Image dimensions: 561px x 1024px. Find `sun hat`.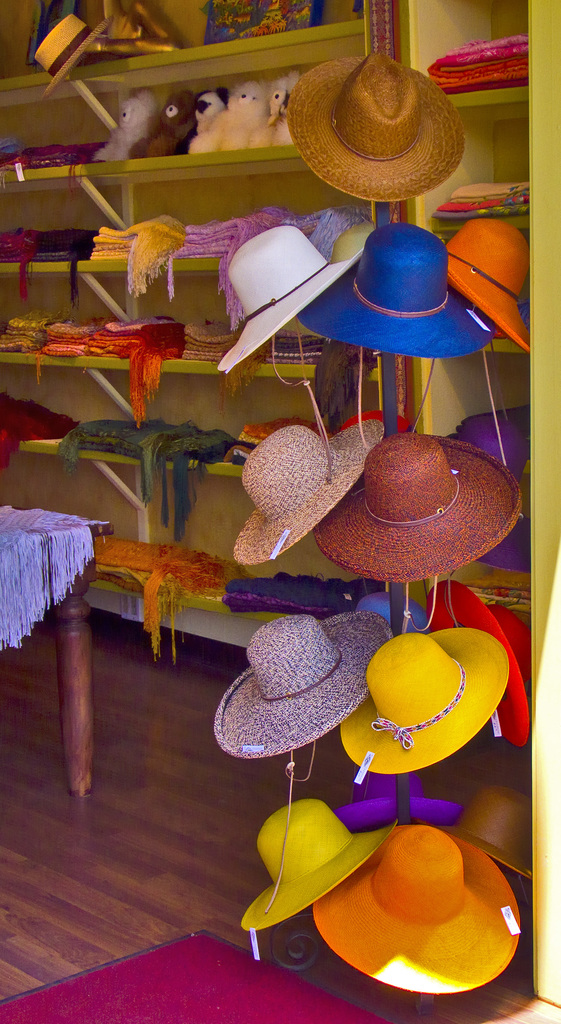
x1=441 y1=781 x2=533 y2=882.
